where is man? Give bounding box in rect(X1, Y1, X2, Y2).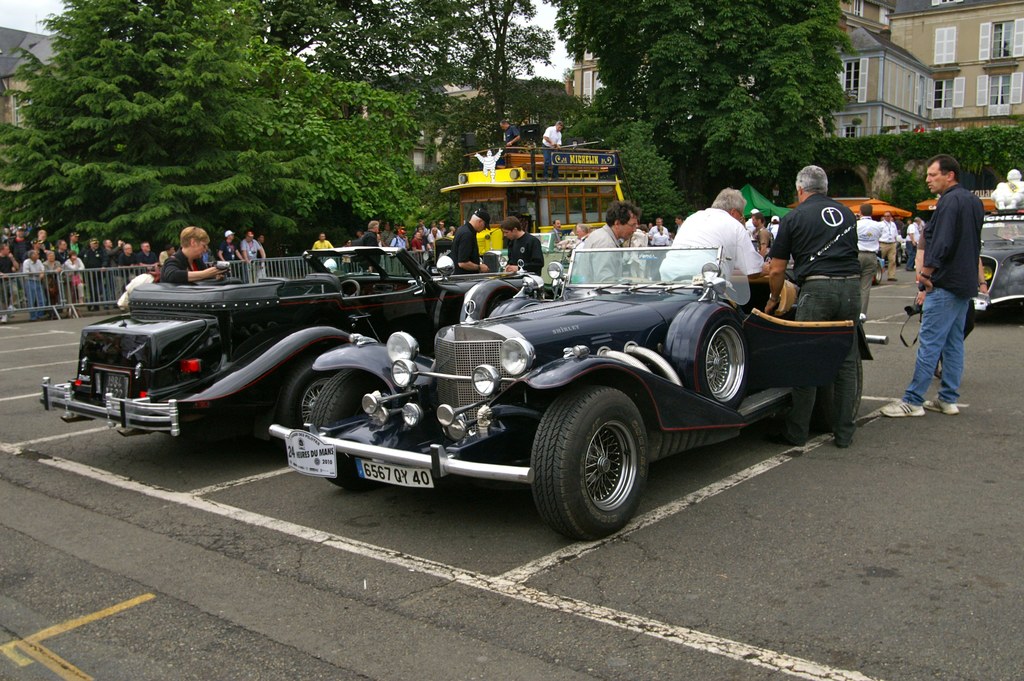
rect(879, 152, 986, 420).
